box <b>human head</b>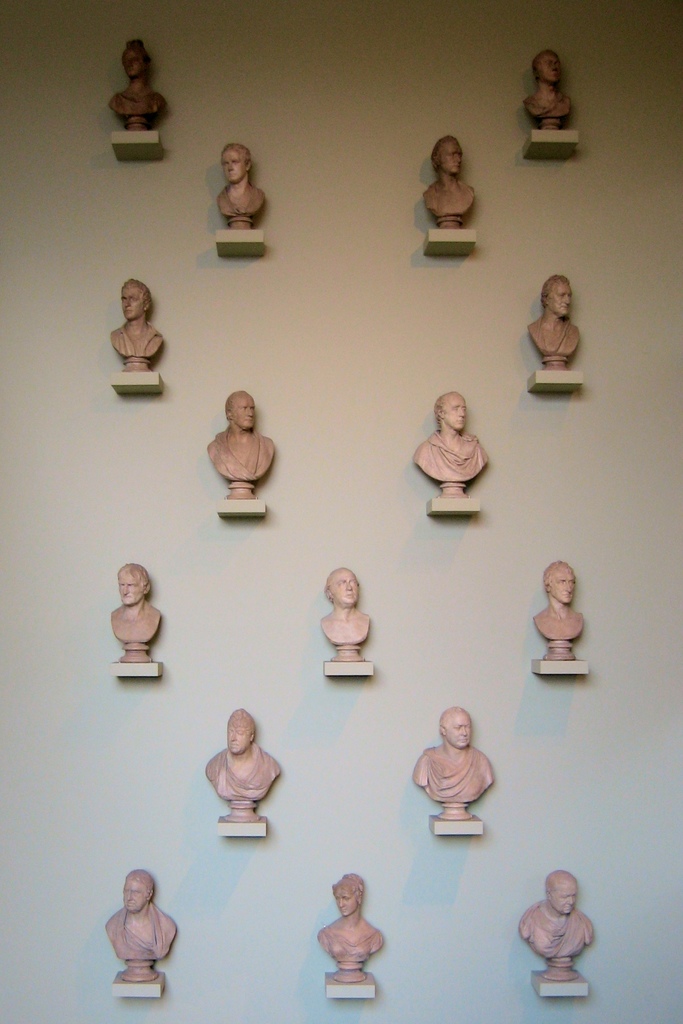
BBox(219, 144, 252, 184)
